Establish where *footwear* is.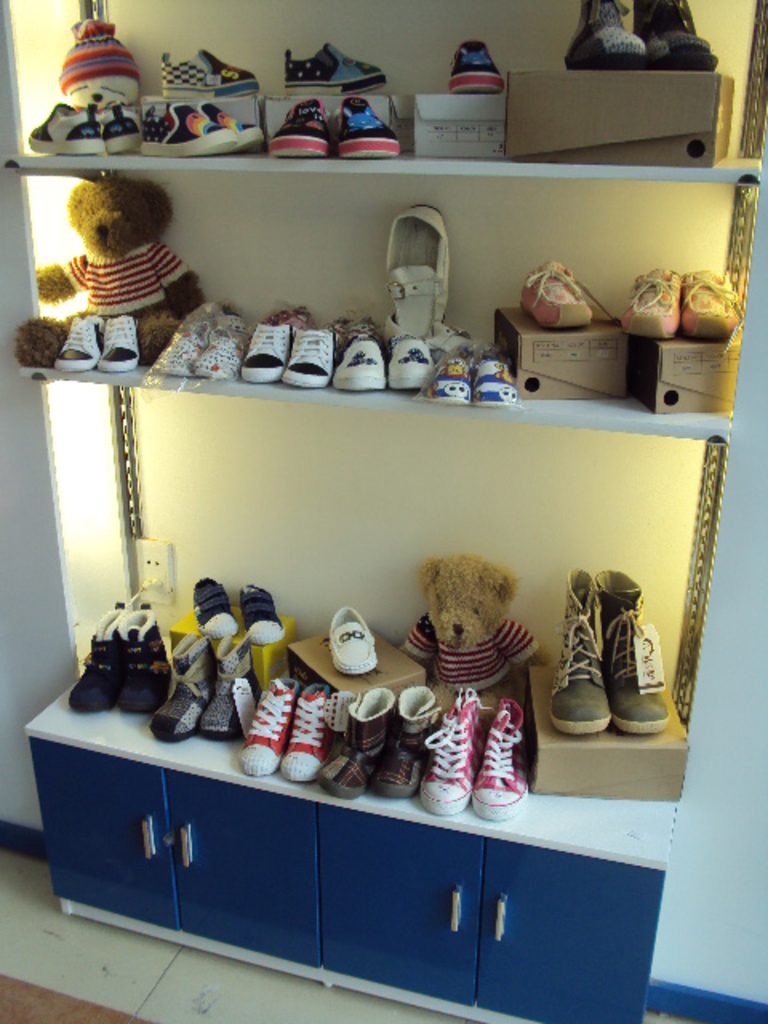
Established at (146,318,213,373).
